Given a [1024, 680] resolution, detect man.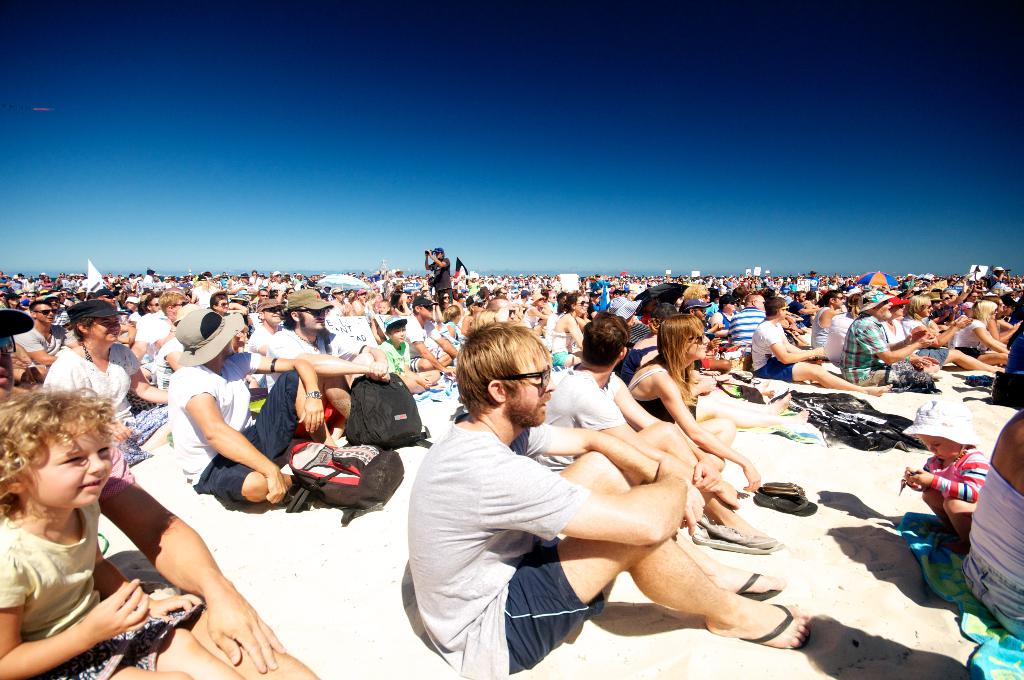
detection(422, 244, 450, 303).
